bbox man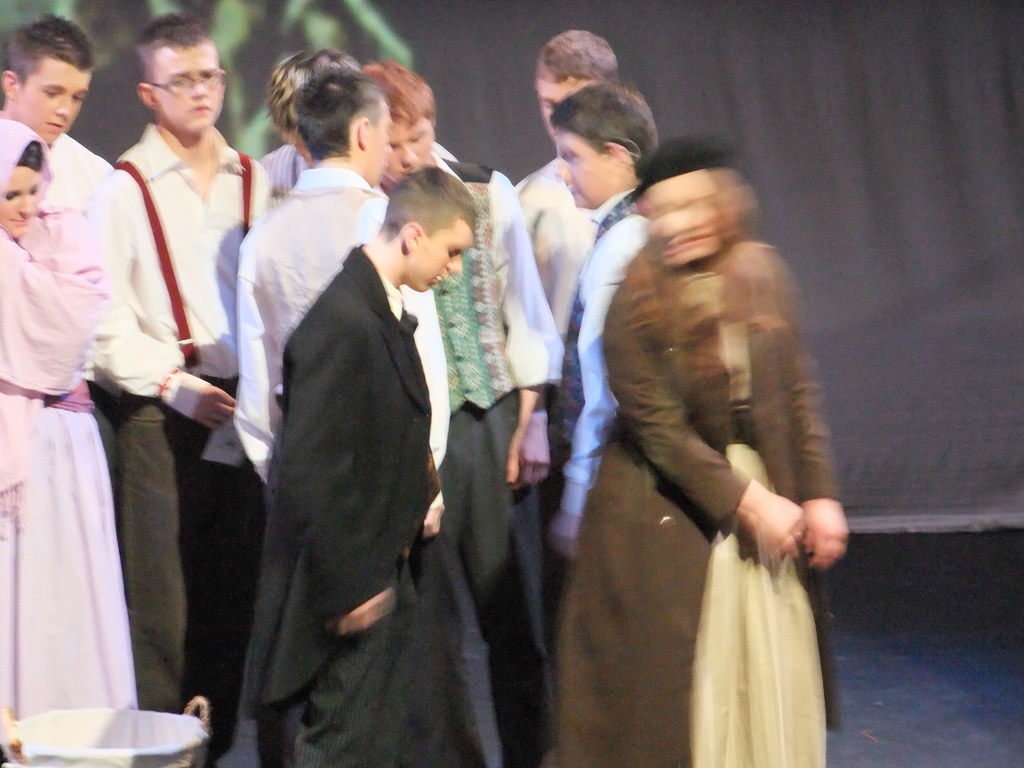
{"left": 111, "top": 8, "right": 264, "bottom": 728}
